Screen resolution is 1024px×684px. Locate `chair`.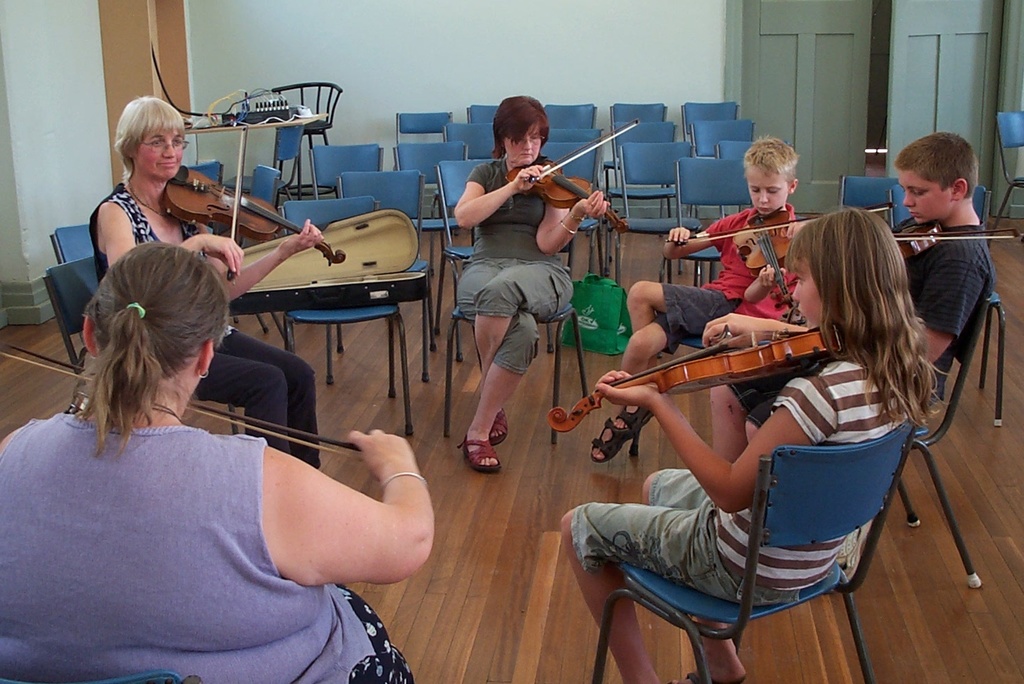
224:127:305:196.
